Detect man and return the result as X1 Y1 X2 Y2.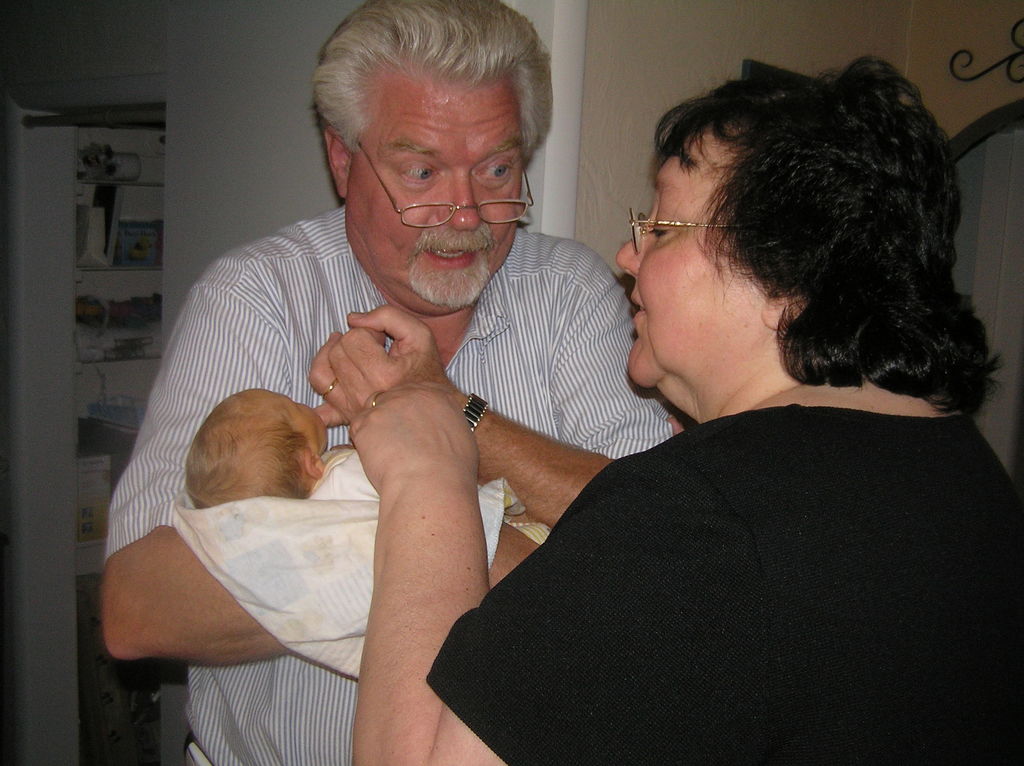
93 0 690 765.
